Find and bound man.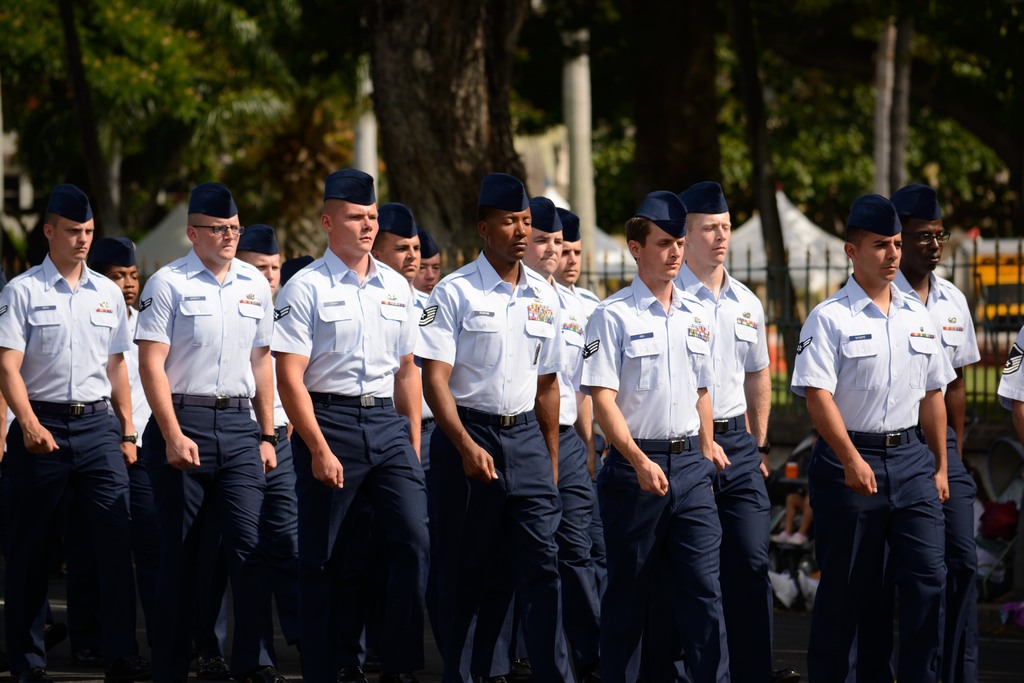
Bound: [786,192,962,681].
